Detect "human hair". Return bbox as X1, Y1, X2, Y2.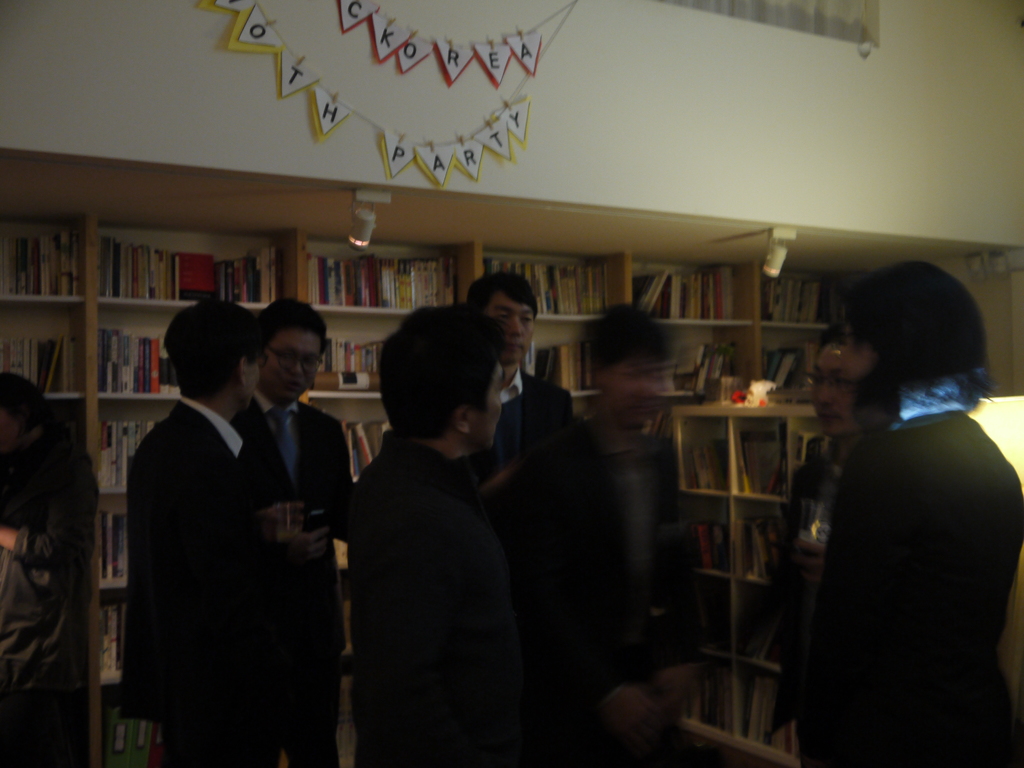
158, 291, 280, 396.
